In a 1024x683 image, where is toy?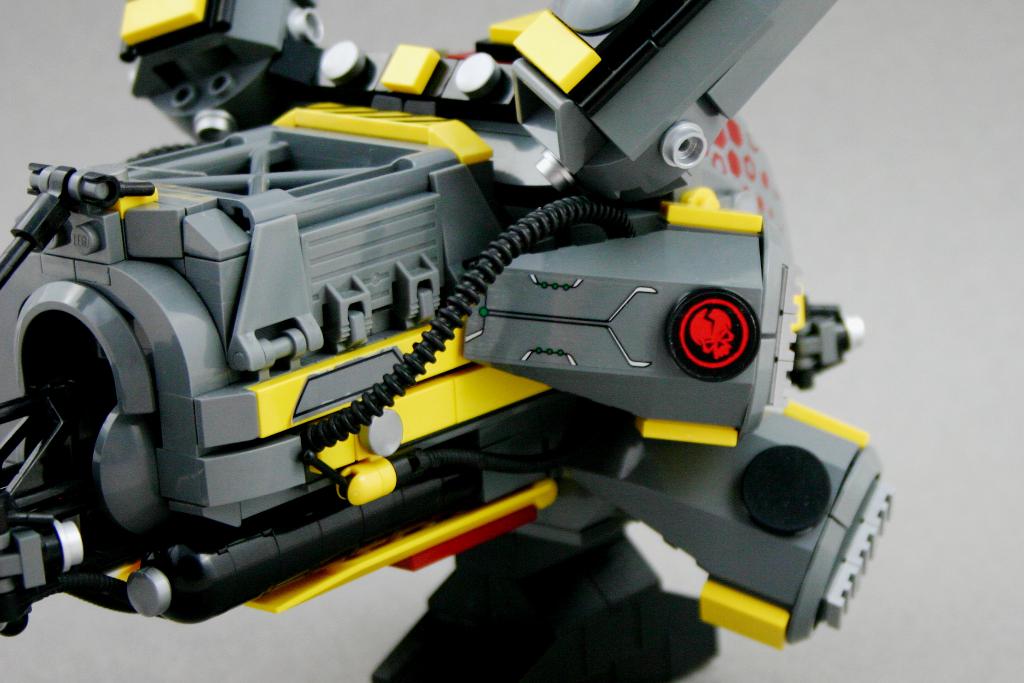
bbox(0, 26, 947, 663).
